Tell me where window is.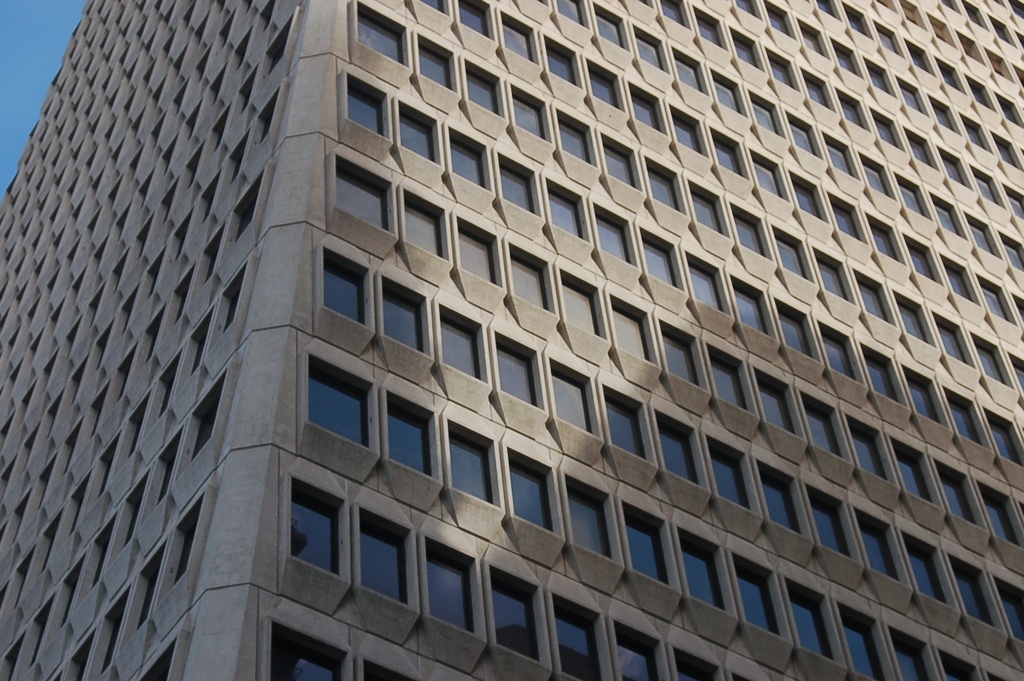
window is at bbox(460, 234, 494, 286).
